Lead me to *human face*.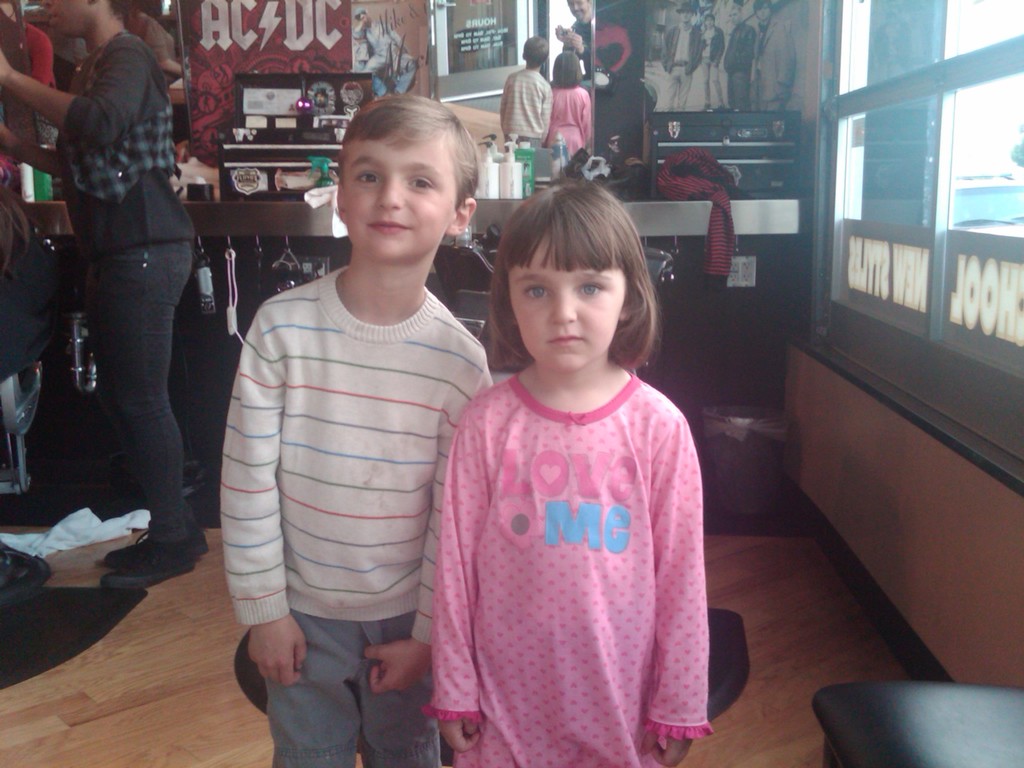
Lead to (46, 0, 92, 35).
